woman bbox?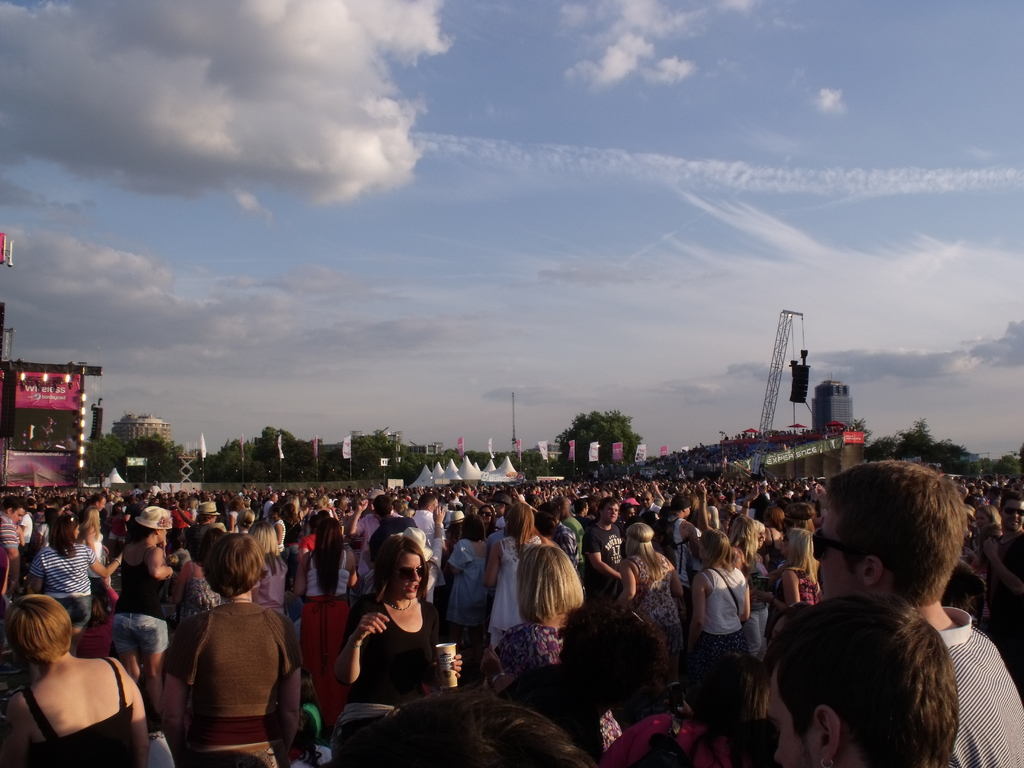
BBox(479, 539, 587, 696)
